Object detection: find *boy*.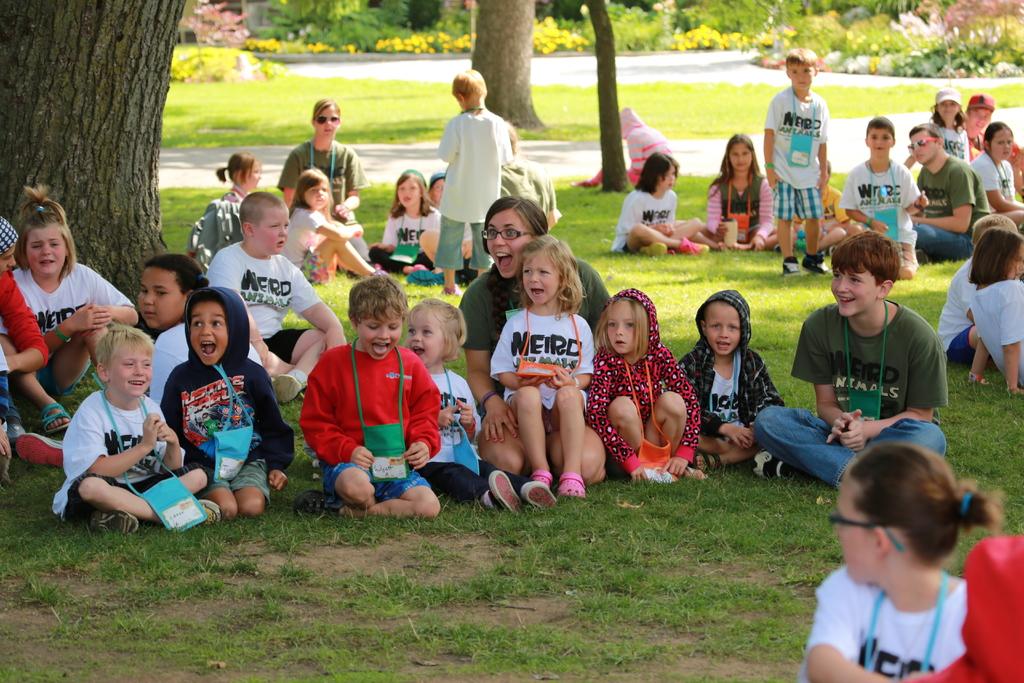
box(163, 286, 295, 522).
